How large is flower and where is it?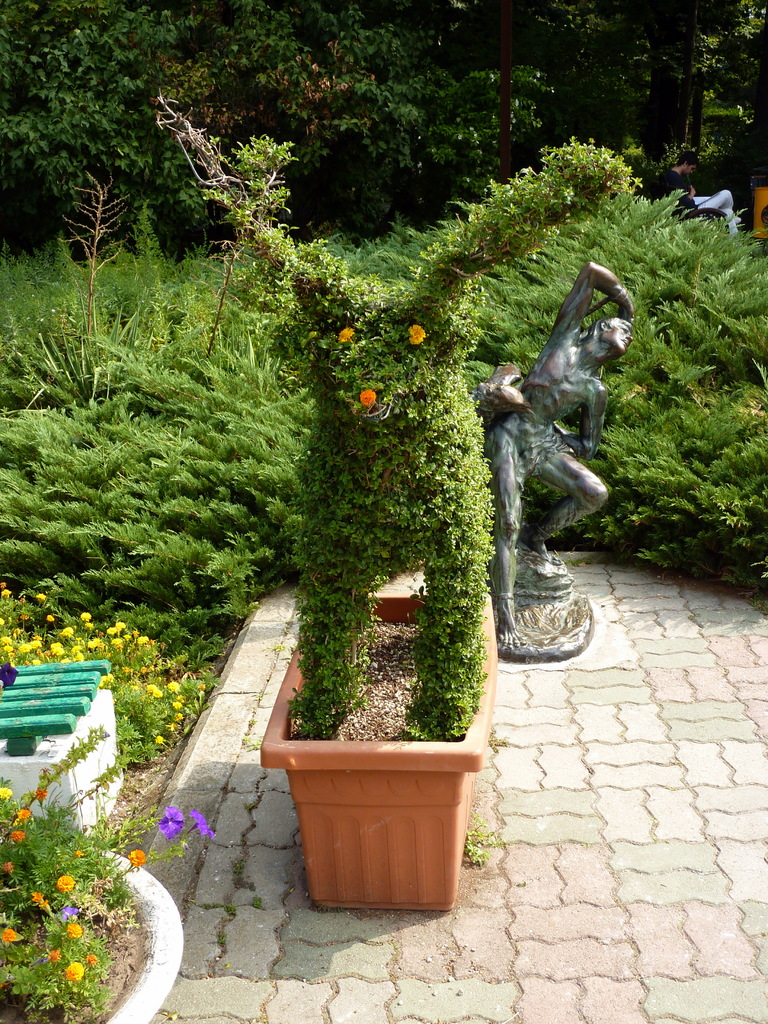
Bounding box: l=30, t=892, r=48, b=909.
